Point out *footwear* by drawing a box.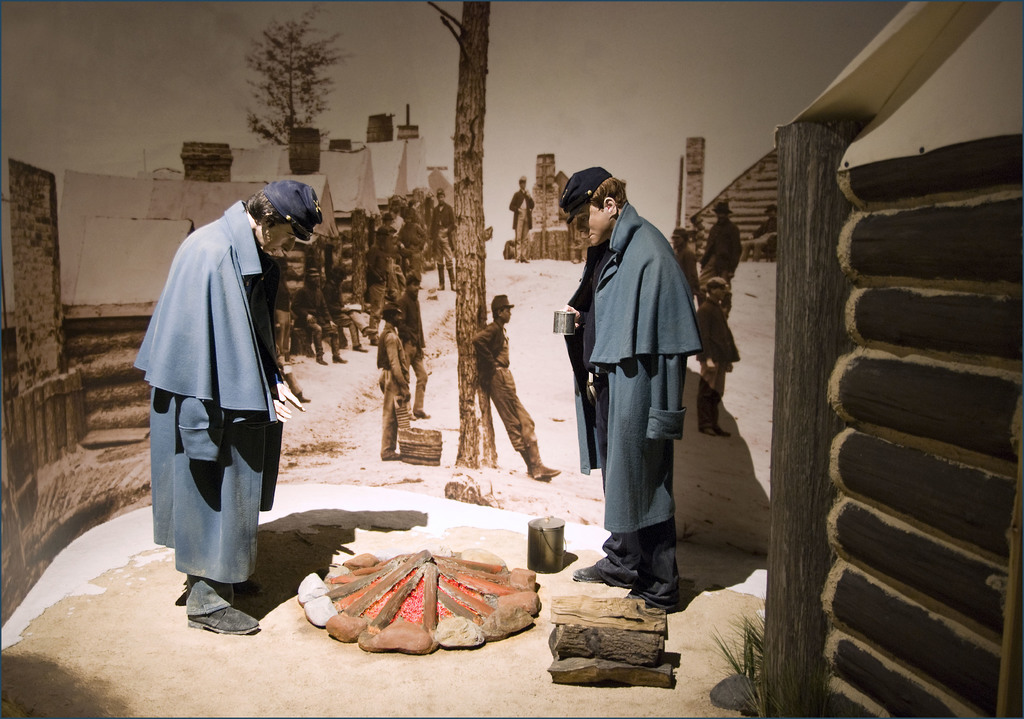
<box>567,562,607,585</box>.
